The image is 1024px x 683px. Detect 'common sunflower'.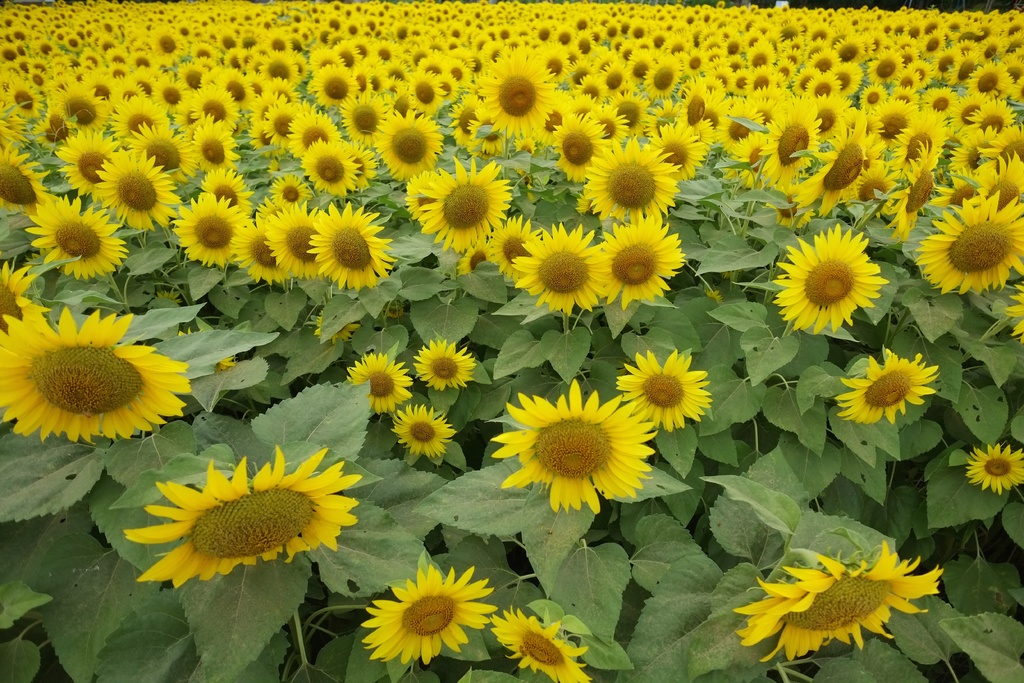
Detection: 594 218 687 308.
